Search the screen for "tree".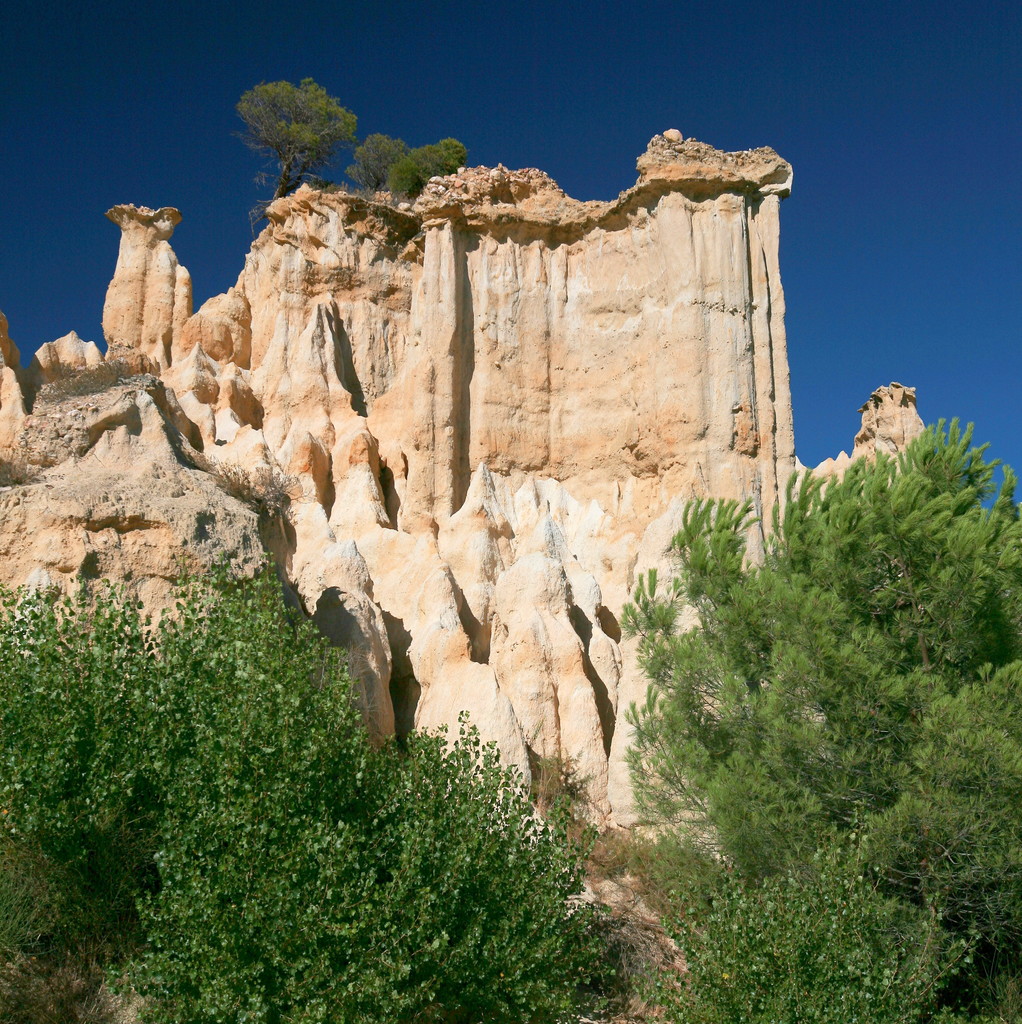
Found at 227/76/361/200.
